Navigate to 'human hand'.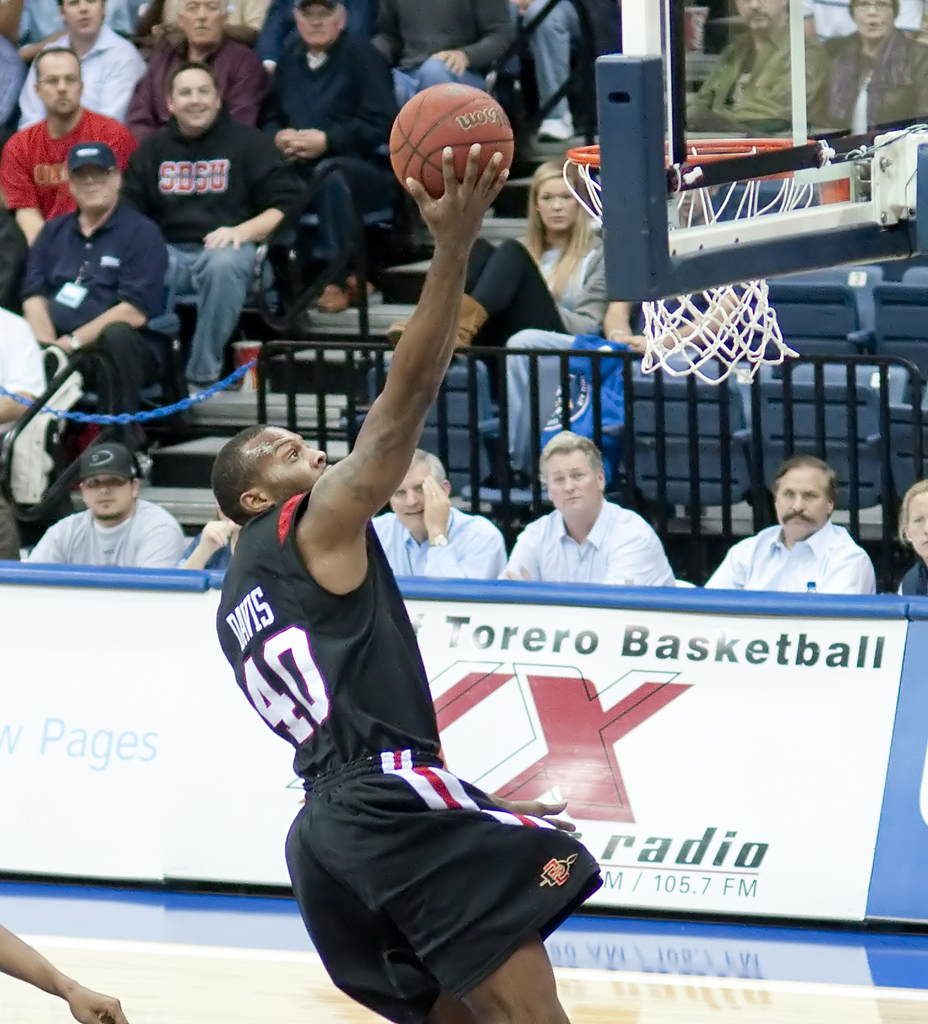
Navigation target: <bbox>610, 333, 640, 346</bbox>.
